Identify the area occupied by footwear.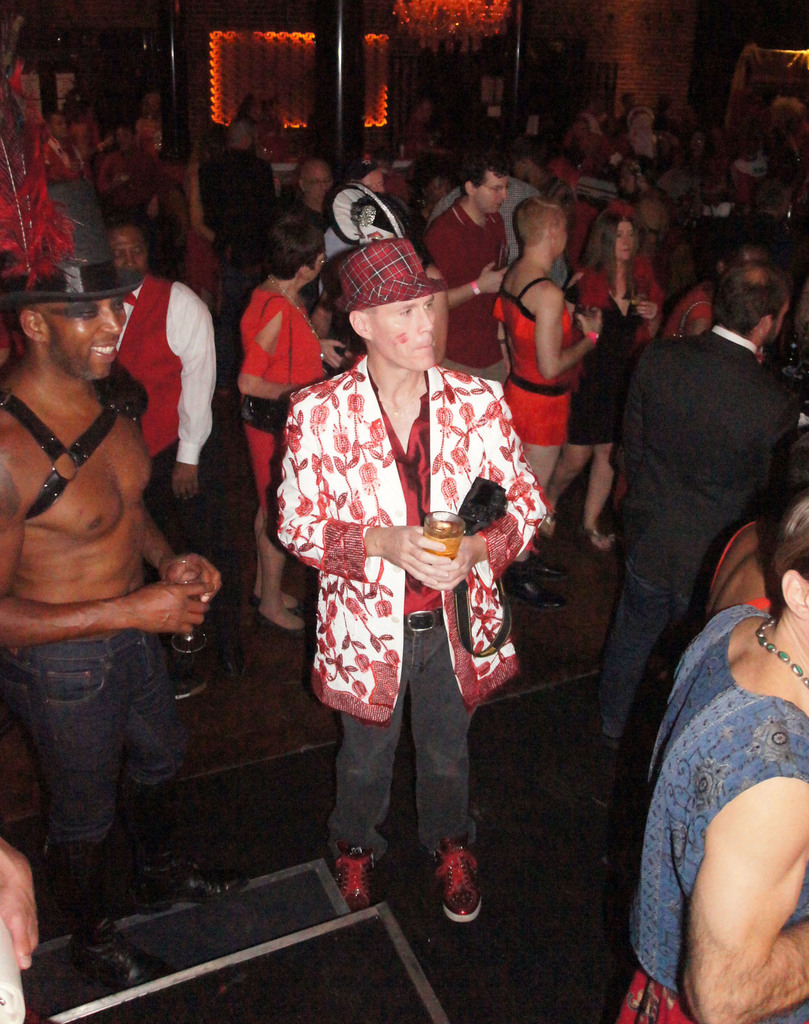
Area: <bbox>501, 567, 564, 609</bbox>.
